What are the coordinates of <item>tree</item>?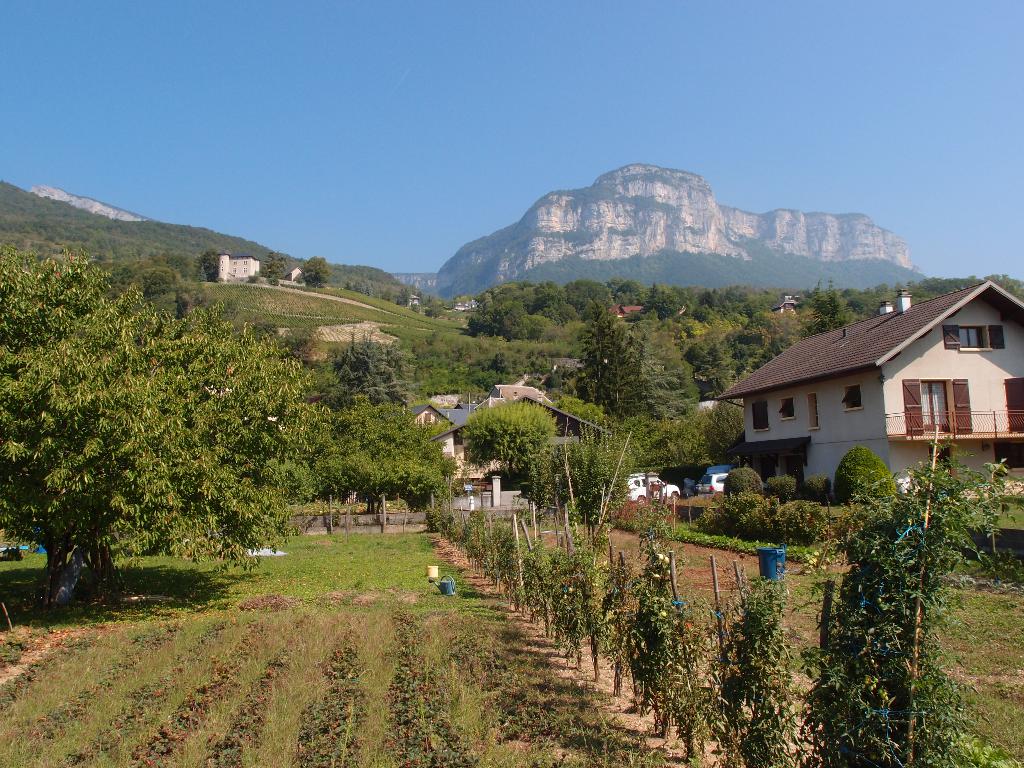
800,283,884,342.
